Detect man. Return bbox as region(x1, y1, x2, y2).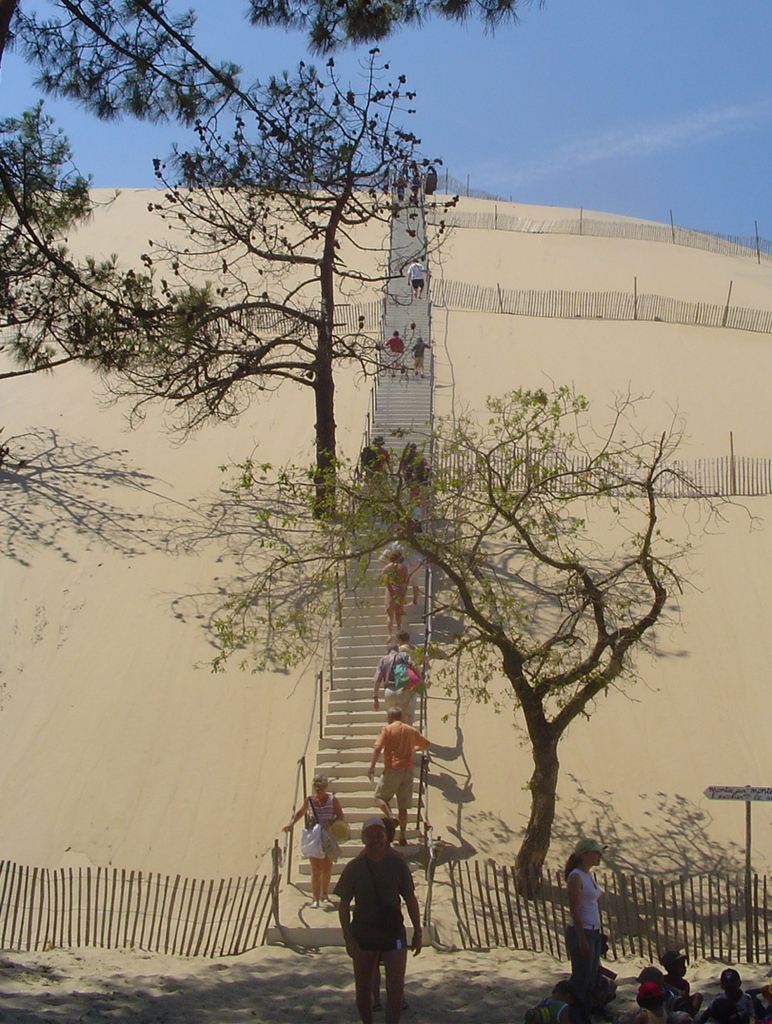
region(364, 705, 430, 842).
